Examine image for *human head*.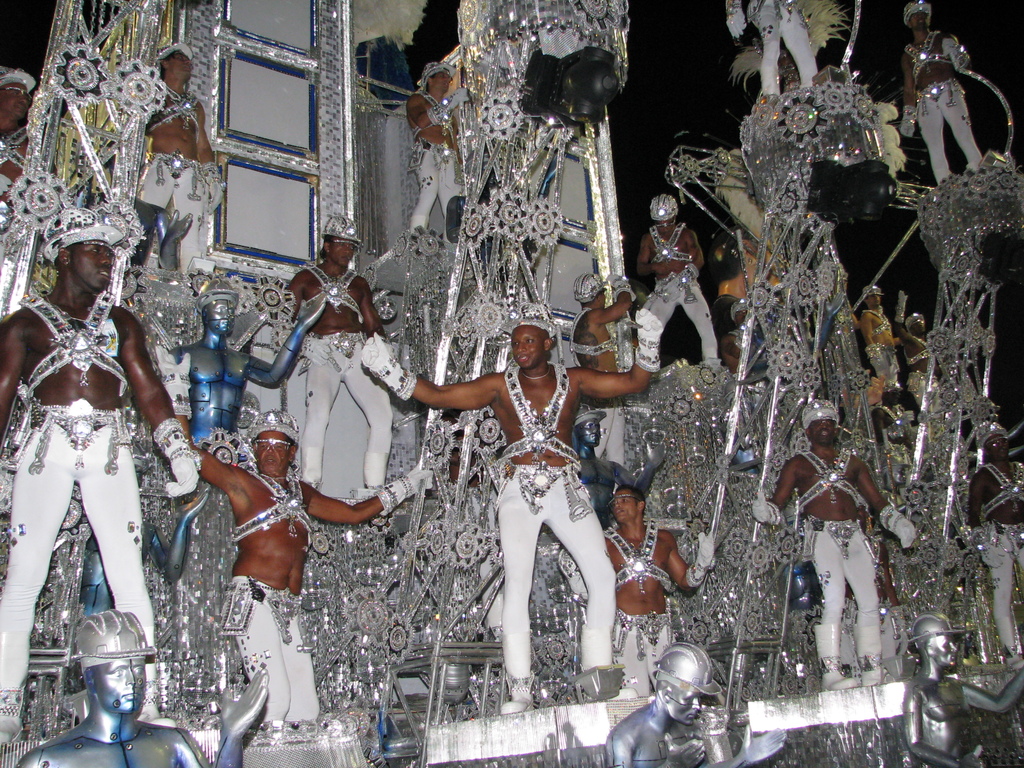
Examination result: bbox=[154, 45, 198, 81].
